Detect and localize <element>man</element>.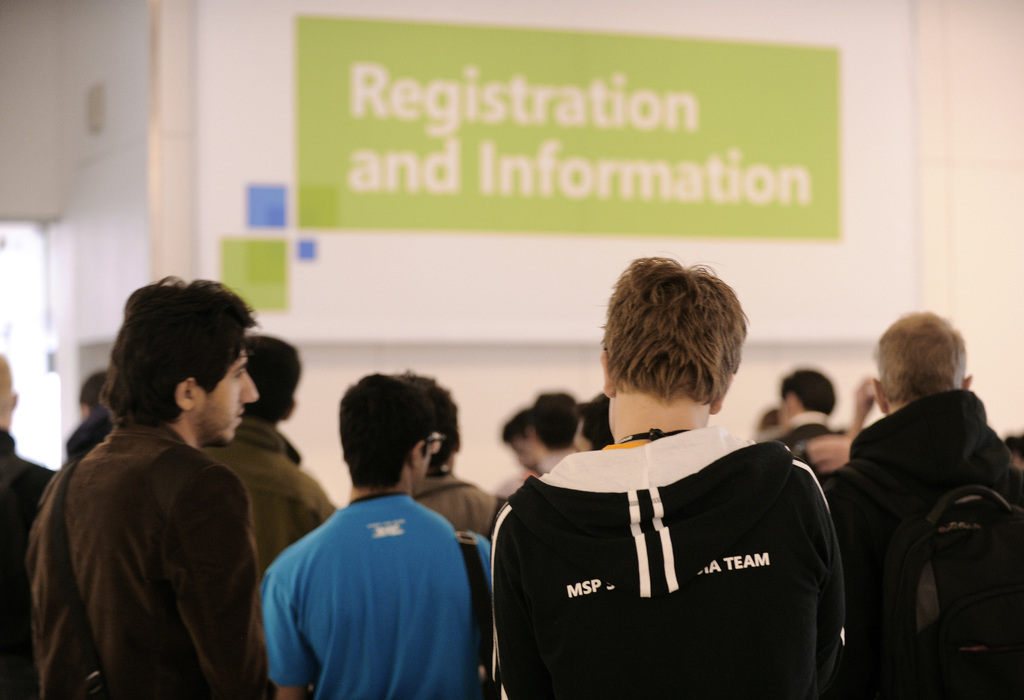
Localized at <region>491, 253, 842, 699</region>.
